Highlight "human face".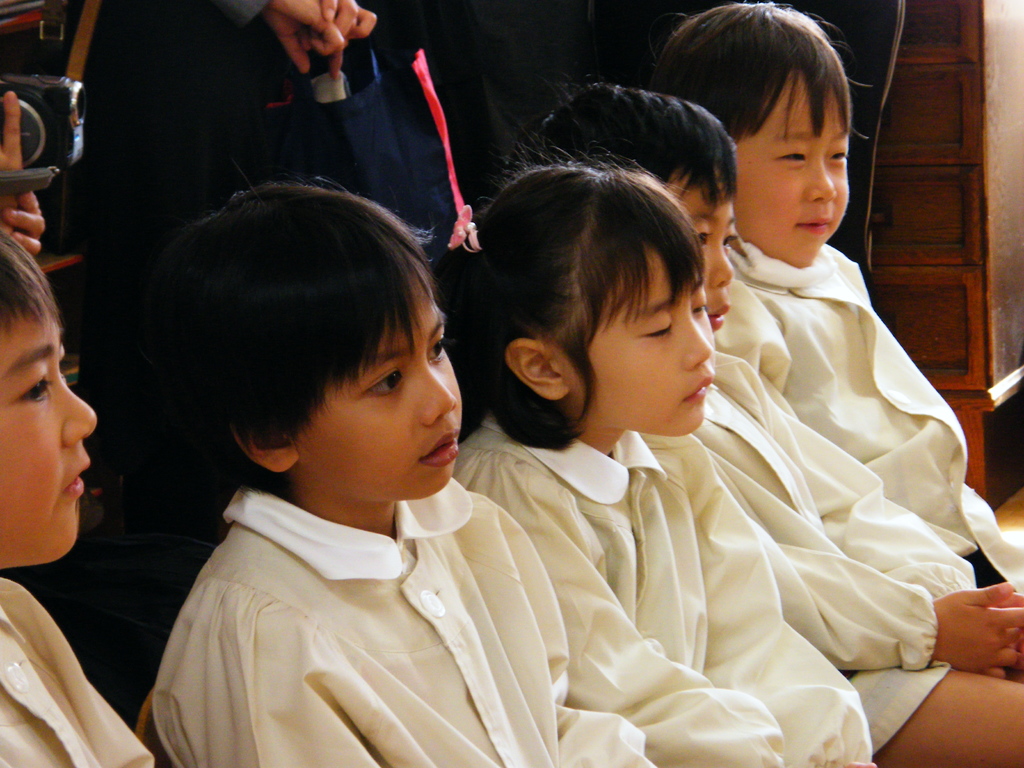
Highlighted region: region(0, 303, 97, 569).
